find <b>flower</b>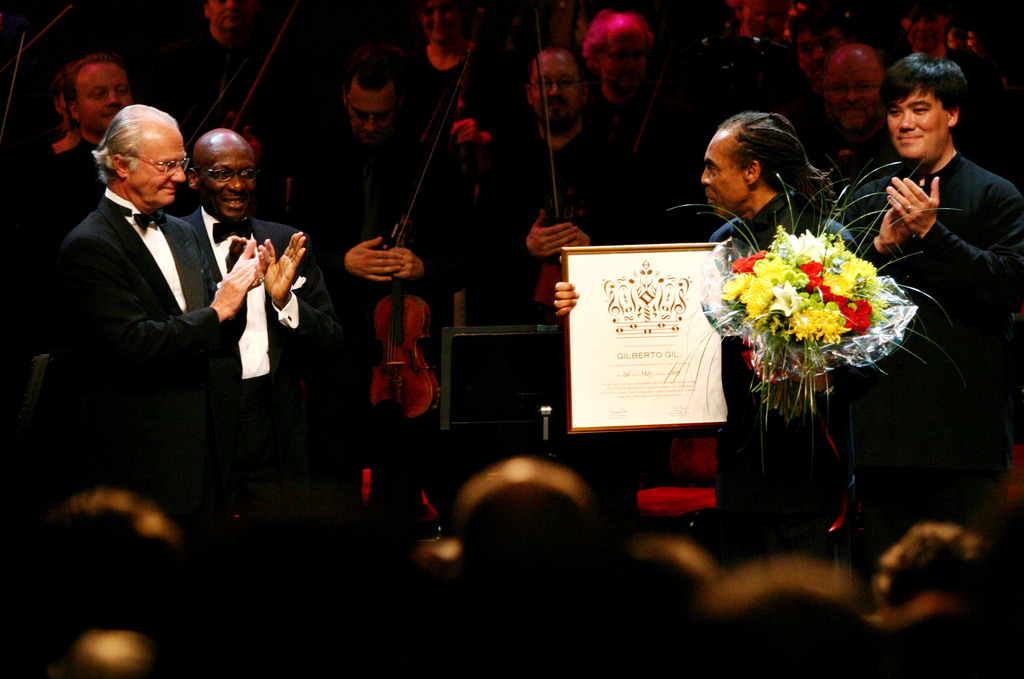
<region>772, 279, 806, 320</region>
